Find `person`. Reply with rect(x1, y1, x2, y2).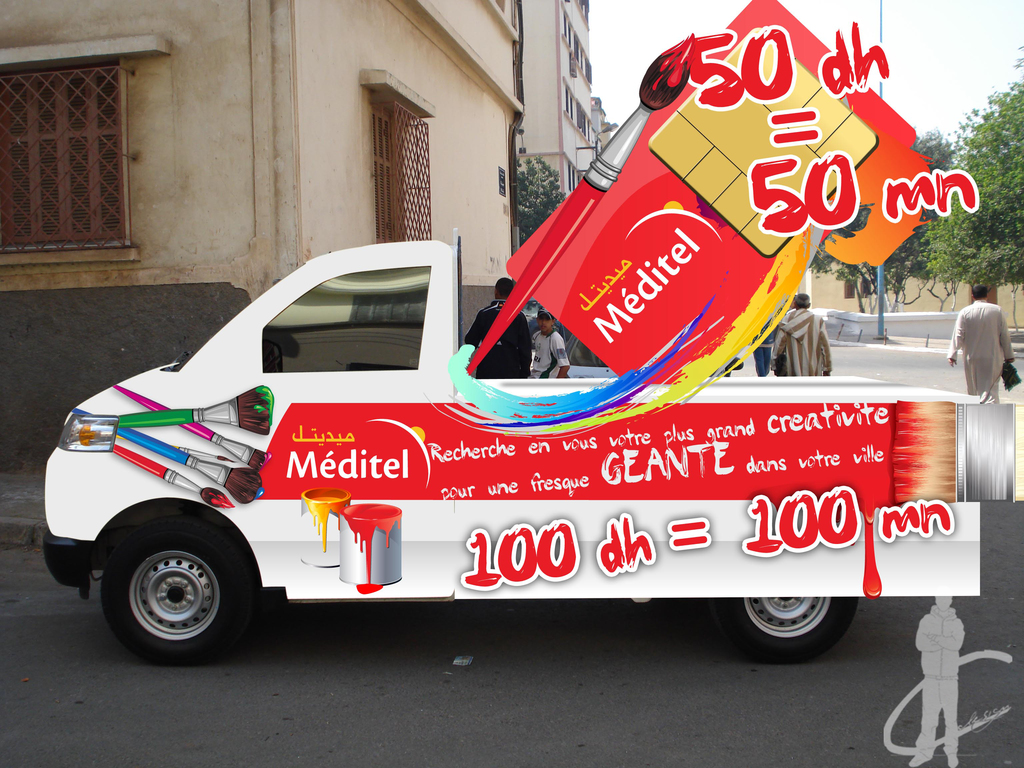
rect(753, 328, 774, 376).
